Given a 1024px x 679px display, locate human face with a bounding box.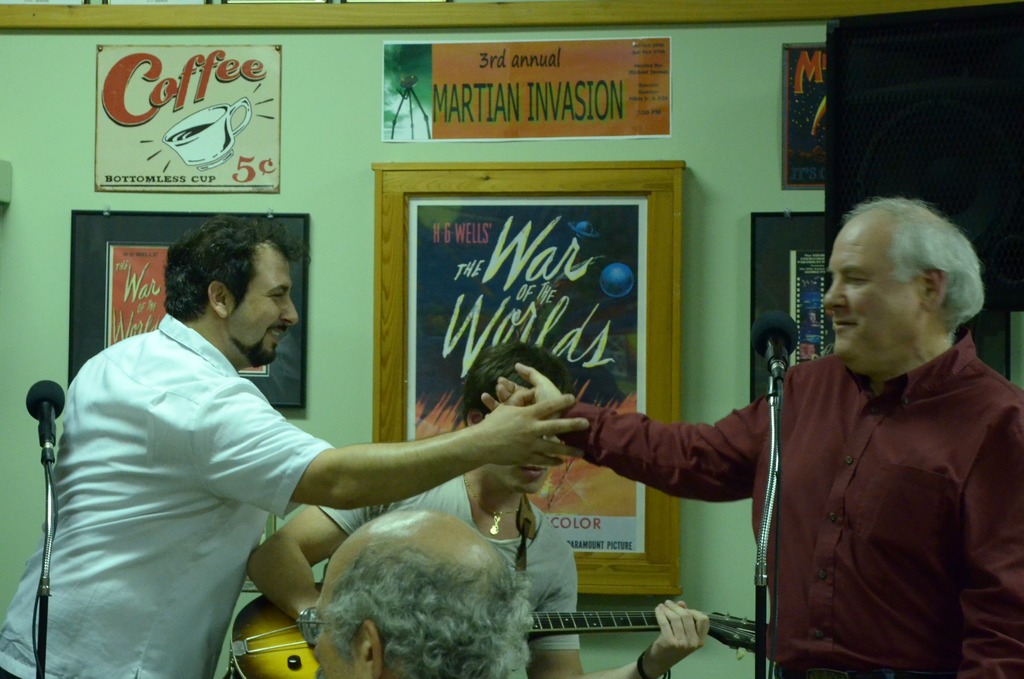
Located: region(311, 571, 354, 678).
